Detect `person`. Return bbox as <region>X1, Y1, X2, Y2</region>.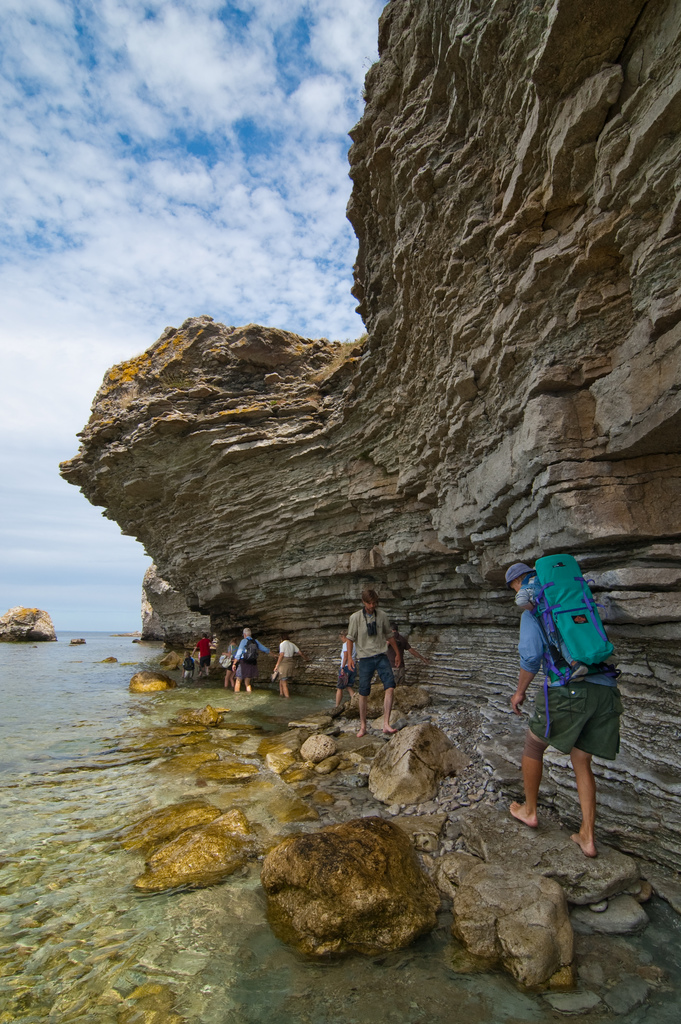
<region>185, 626, 208, 678</region>.
